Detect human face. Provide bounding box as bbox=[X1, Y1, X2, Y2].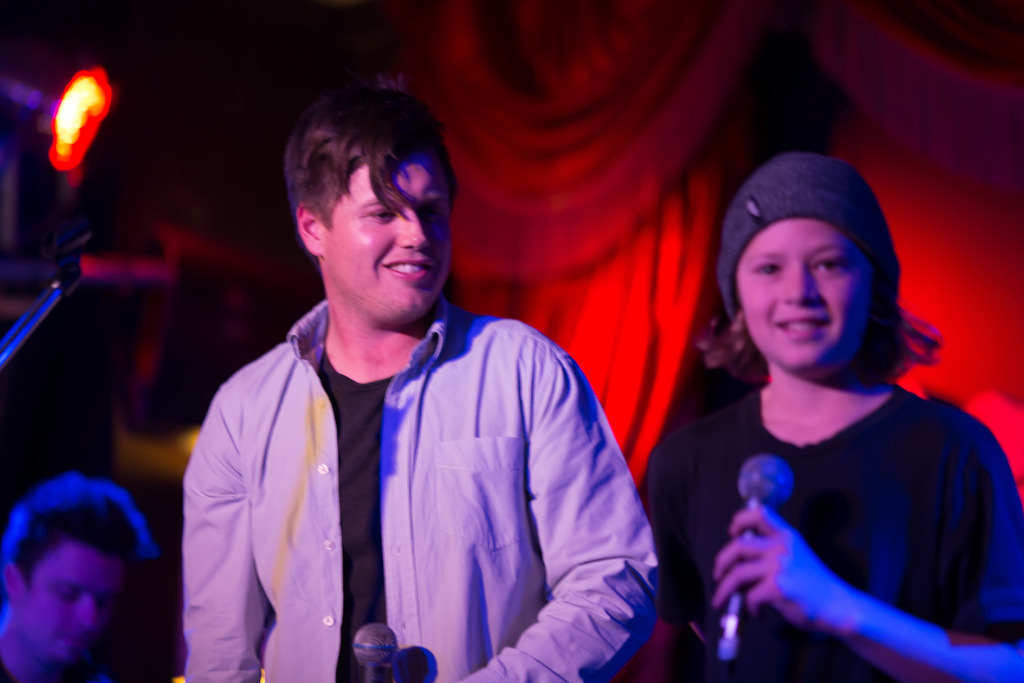
bbox=[740, 219, 876, 374].
